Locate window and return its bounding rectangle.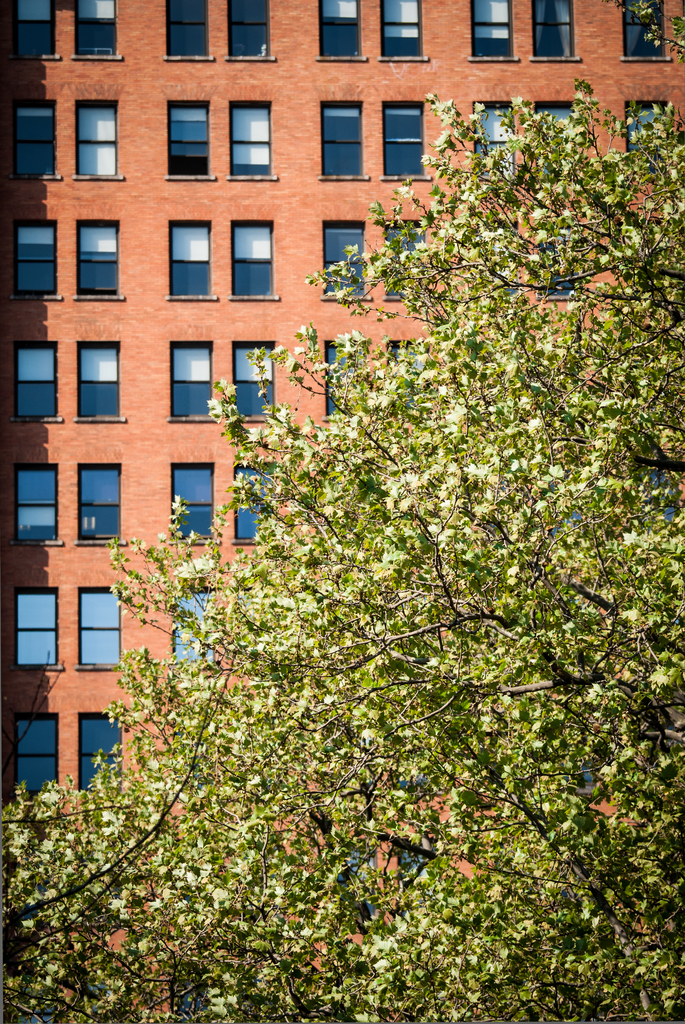
Rect(379, 0, 426, 60).
